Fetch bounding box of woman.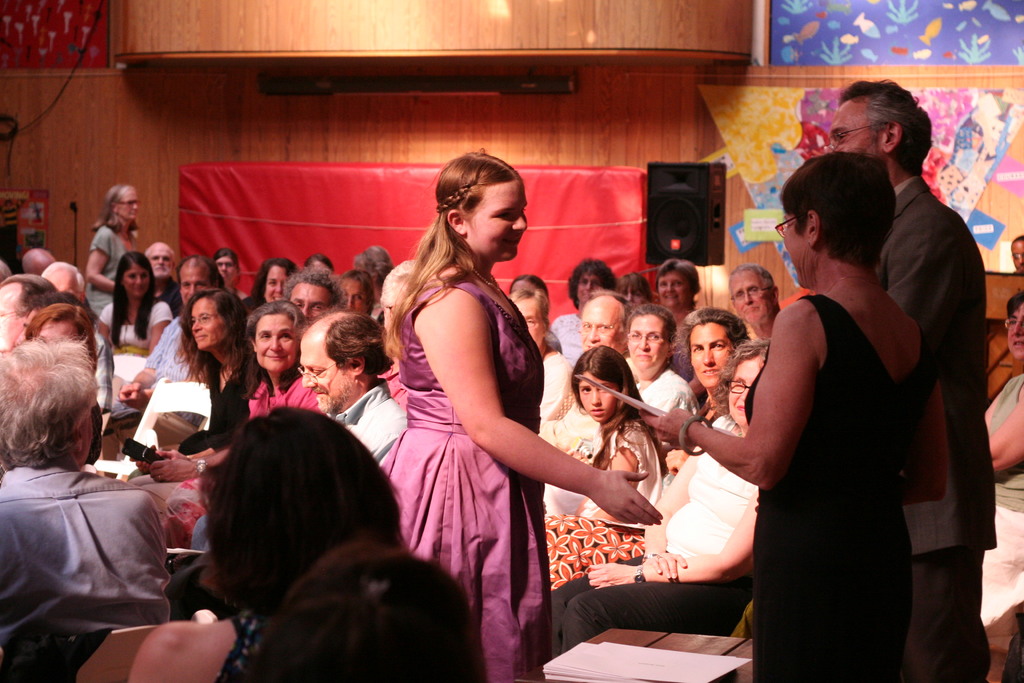
Bbox: rect(77, 179, 135, 311).
